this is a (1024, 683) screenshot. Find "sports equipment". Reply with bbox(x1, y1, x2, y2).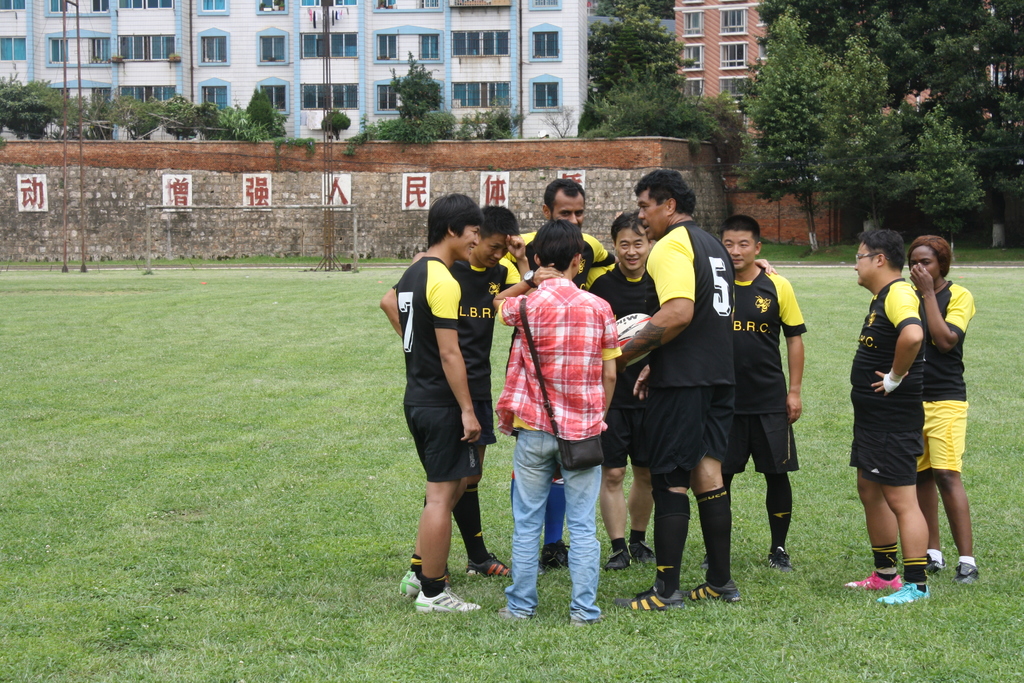
bbox(397, 566, 421, 597).
